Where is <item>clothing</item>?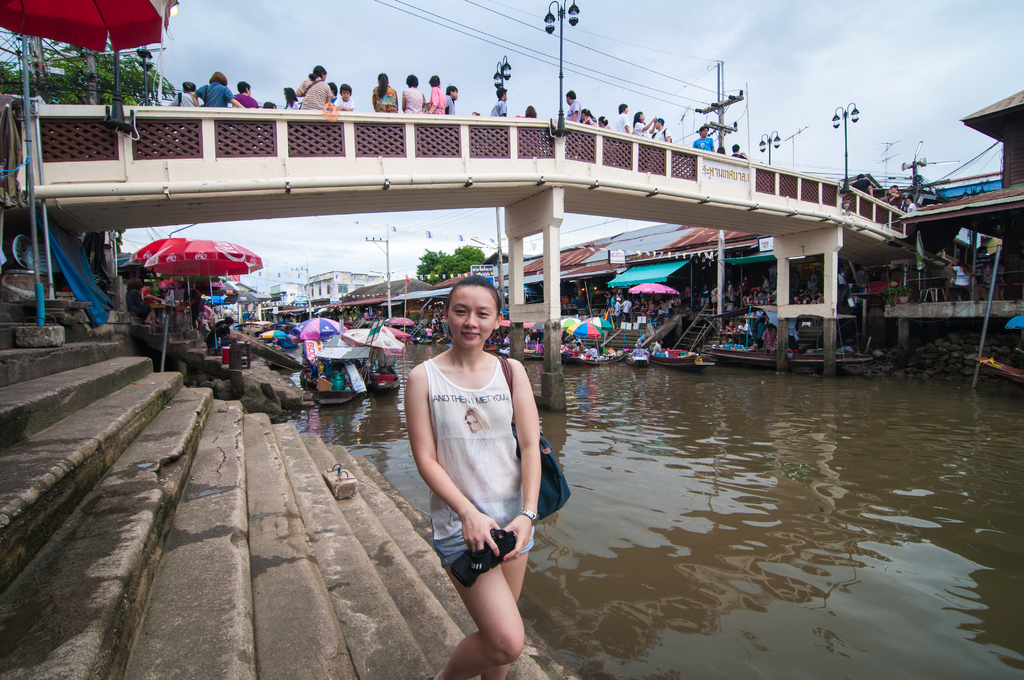
bbox(193, 82, 232, 111).
